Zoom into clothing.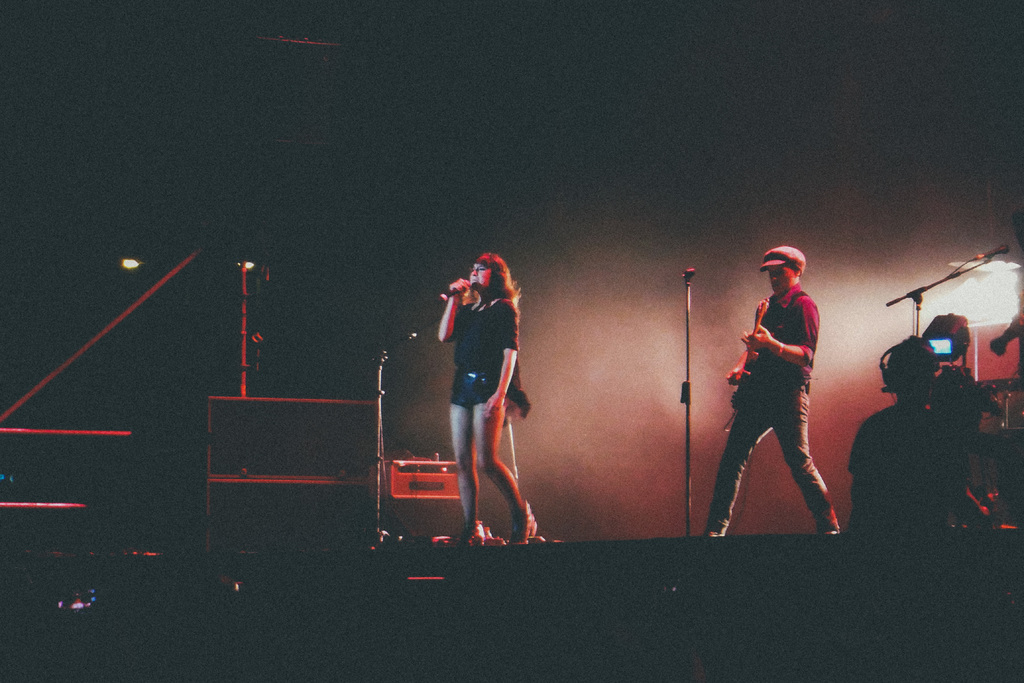
Zoom target: bbox(708, 280, 840, 534).
